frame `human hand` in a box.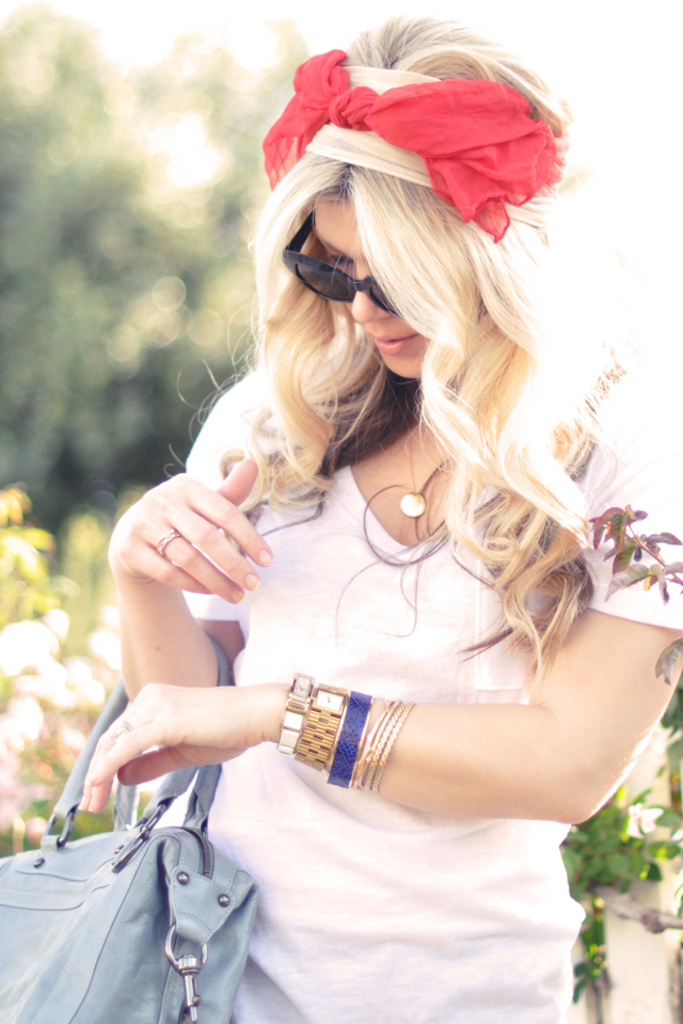
[x1=75, y1=681, x2=274, y2=815].
